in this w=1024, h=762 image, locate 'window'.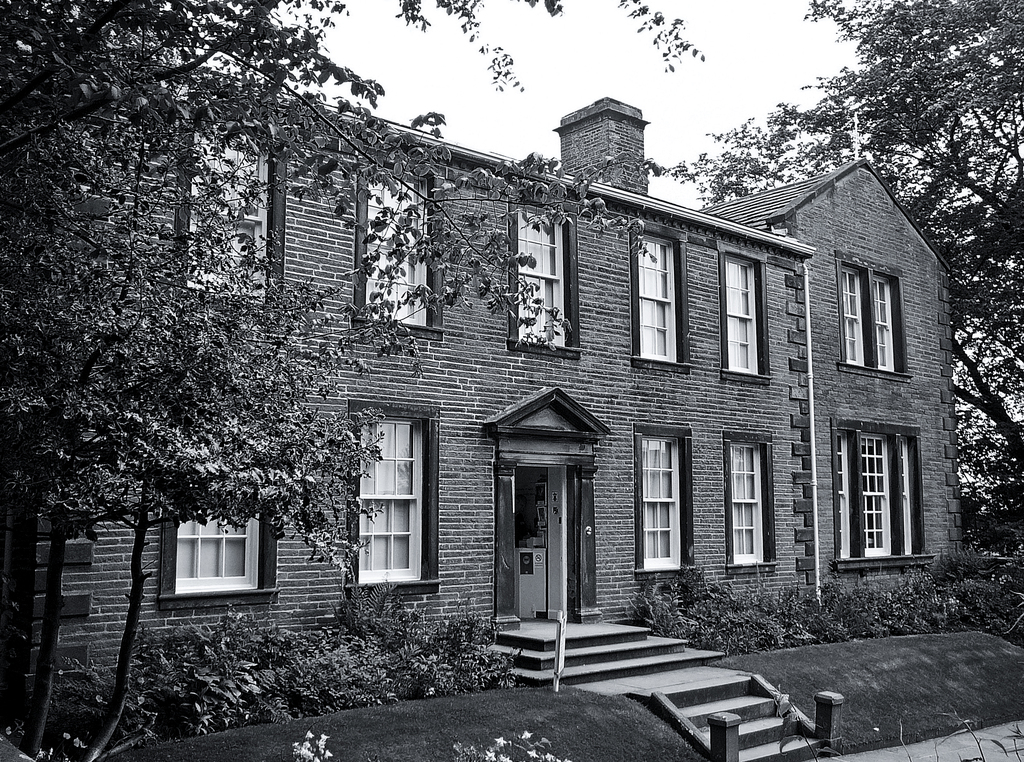
Bounding box: (631,423,696,575).
